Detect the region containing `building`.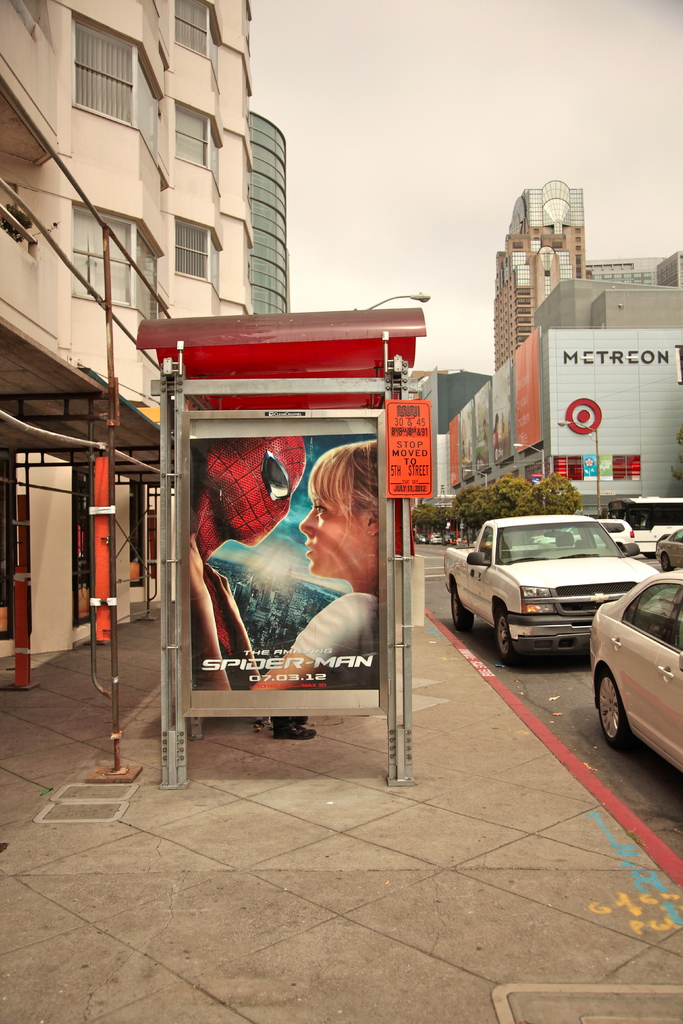
BBox(0, 0, 261, 678).
